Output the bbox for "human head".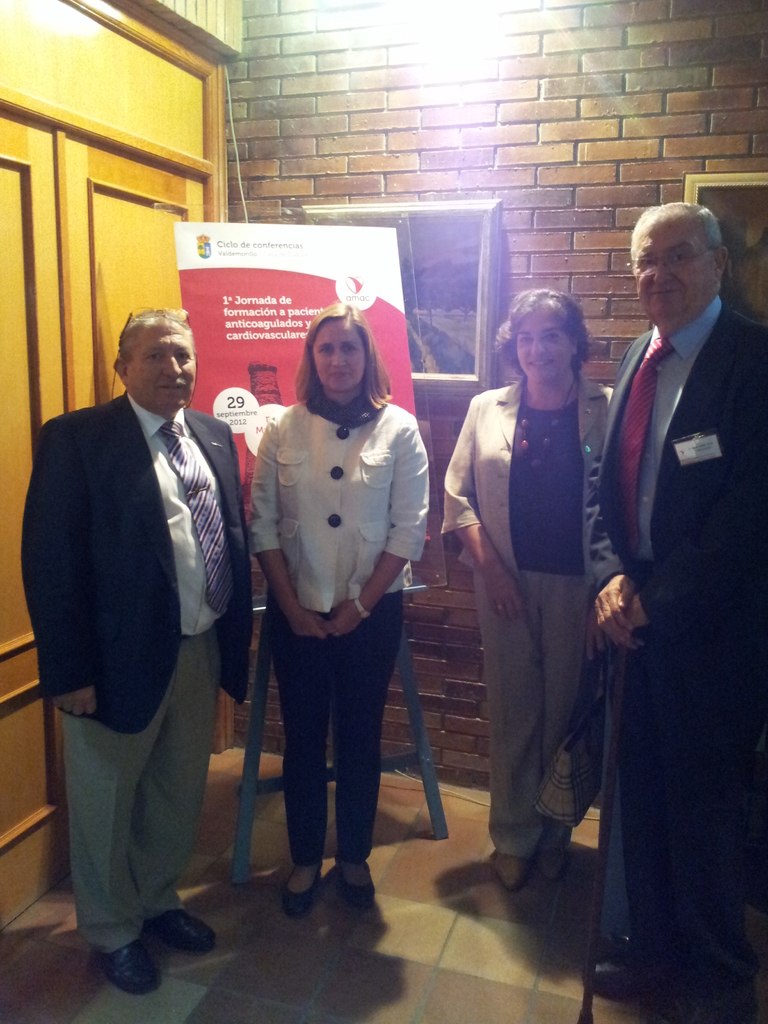
(x1=307, y1=302, x2=373, y2=396).
